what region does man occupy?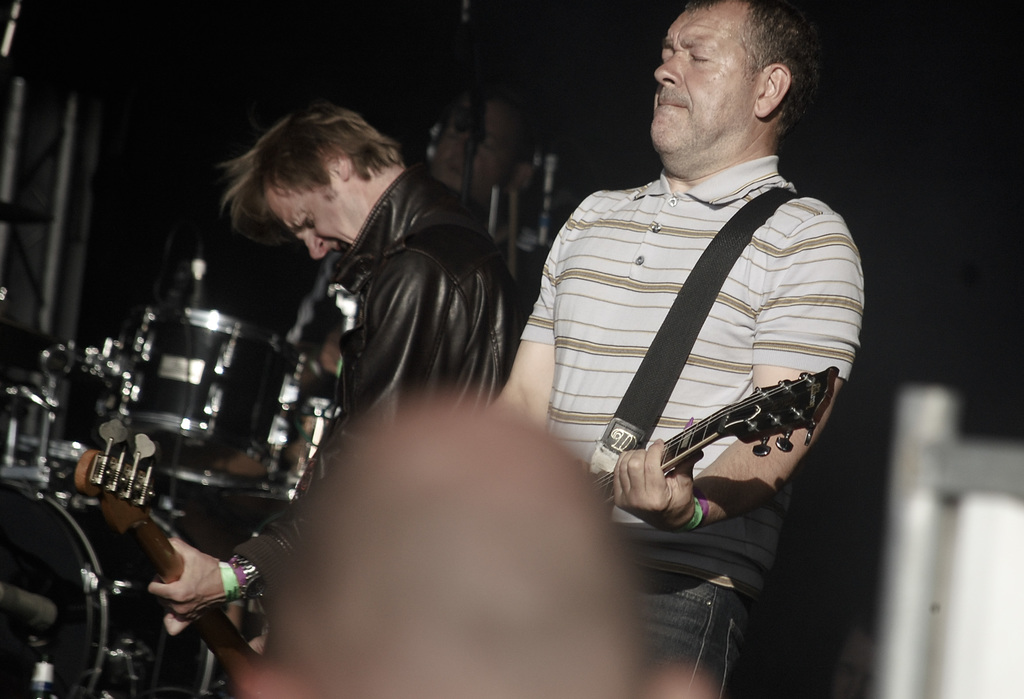
<box>129,99,525,698</box>.
